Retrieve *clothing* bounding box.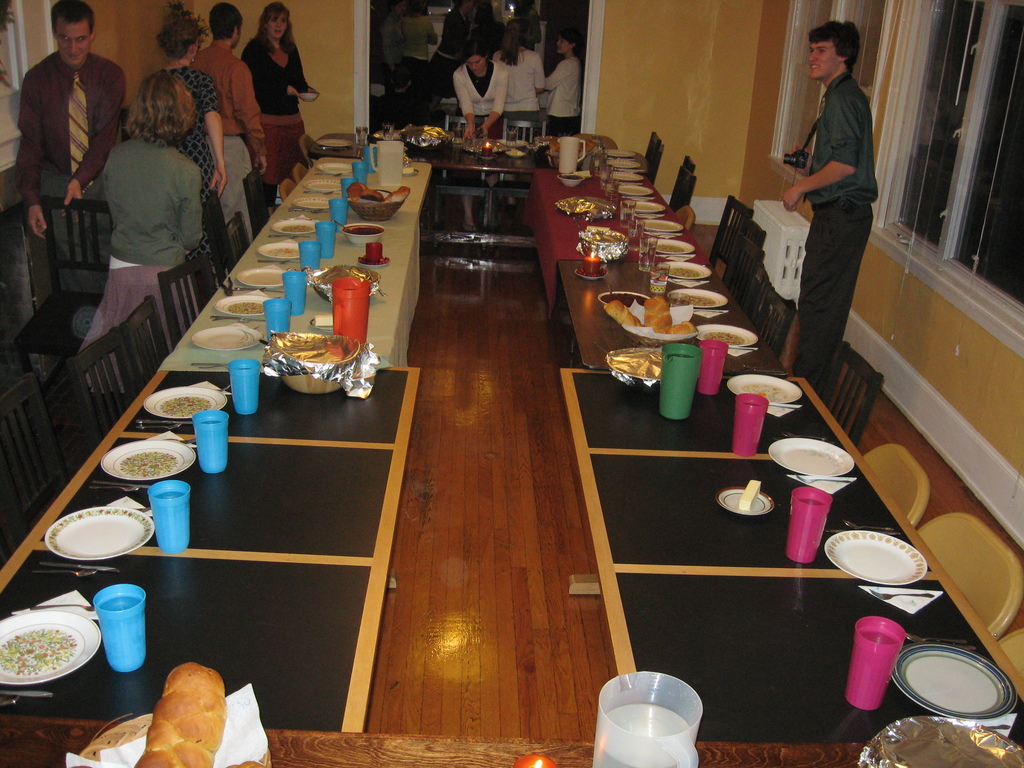
Bounding box: {"left": 790, "top": 77, "right": 893, "bottom": 430}.
